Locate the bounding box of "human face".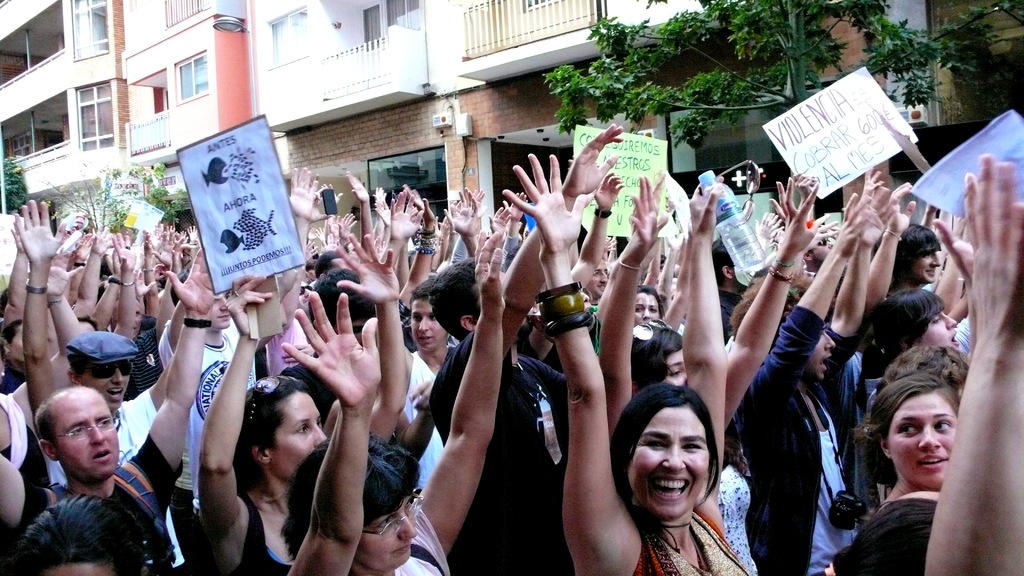
Bounding box: 80,361,131,407.
